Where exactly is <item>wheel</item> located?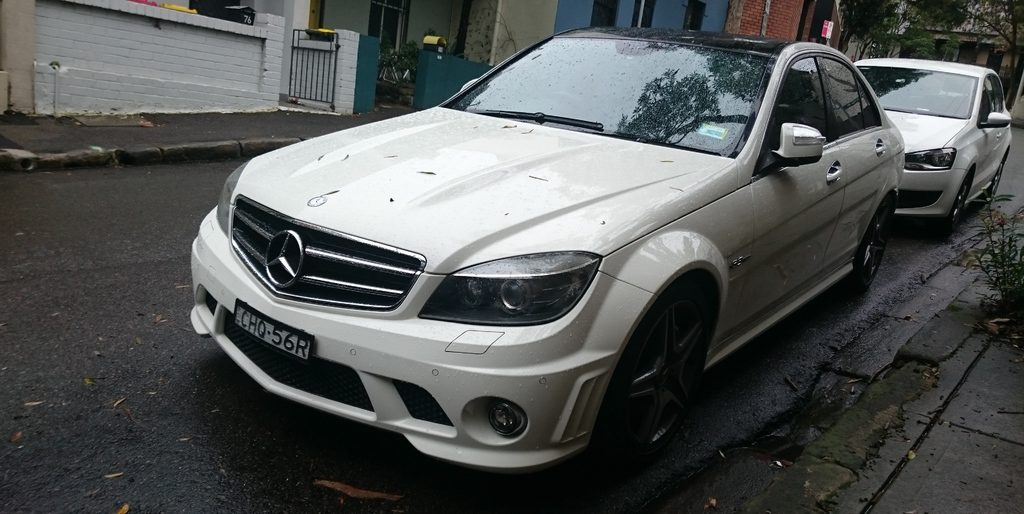
Its bounding box is bbox=[609, 274, 712, 453].
